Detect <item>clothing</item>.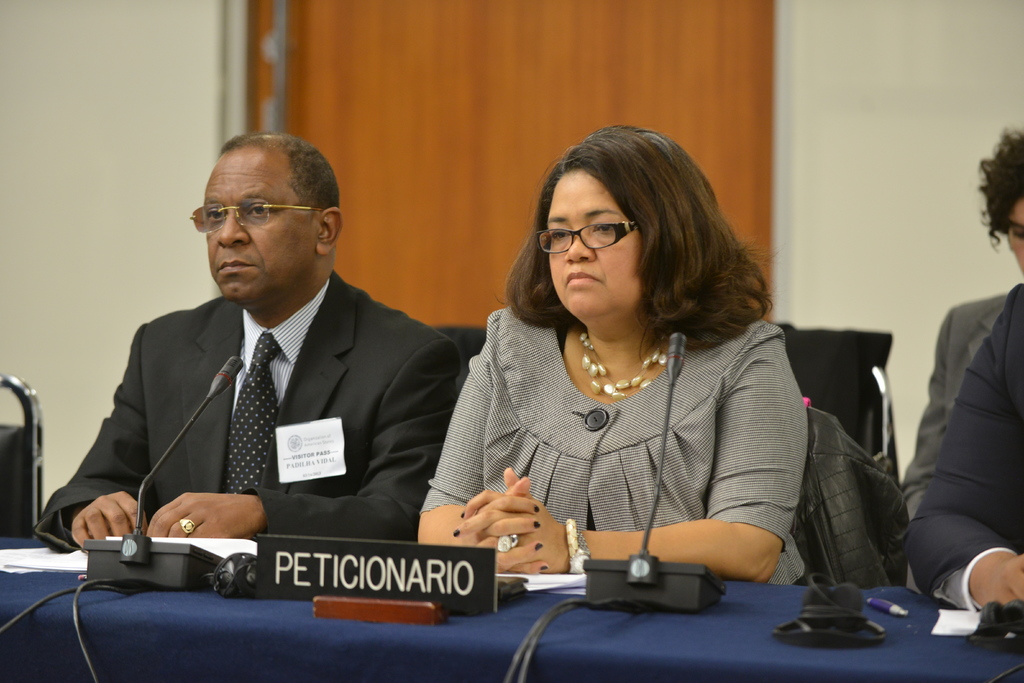
Detected at 901:281:1023:619.
